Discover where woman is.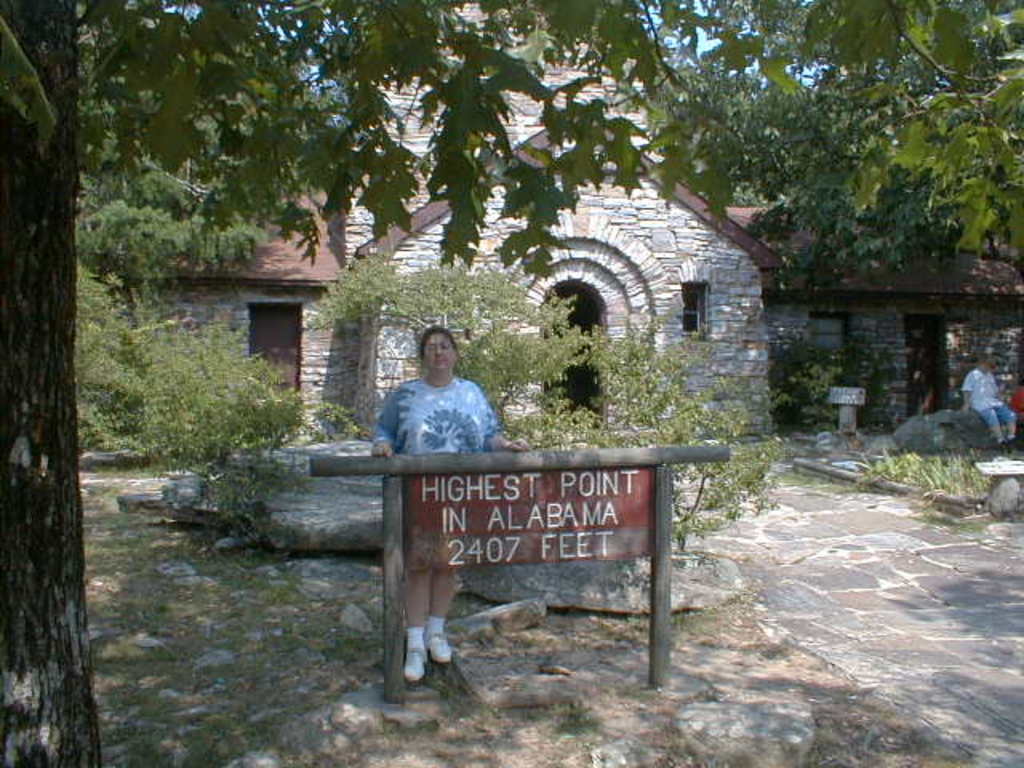
Discovered at <box>371,325,533,686</box>.
